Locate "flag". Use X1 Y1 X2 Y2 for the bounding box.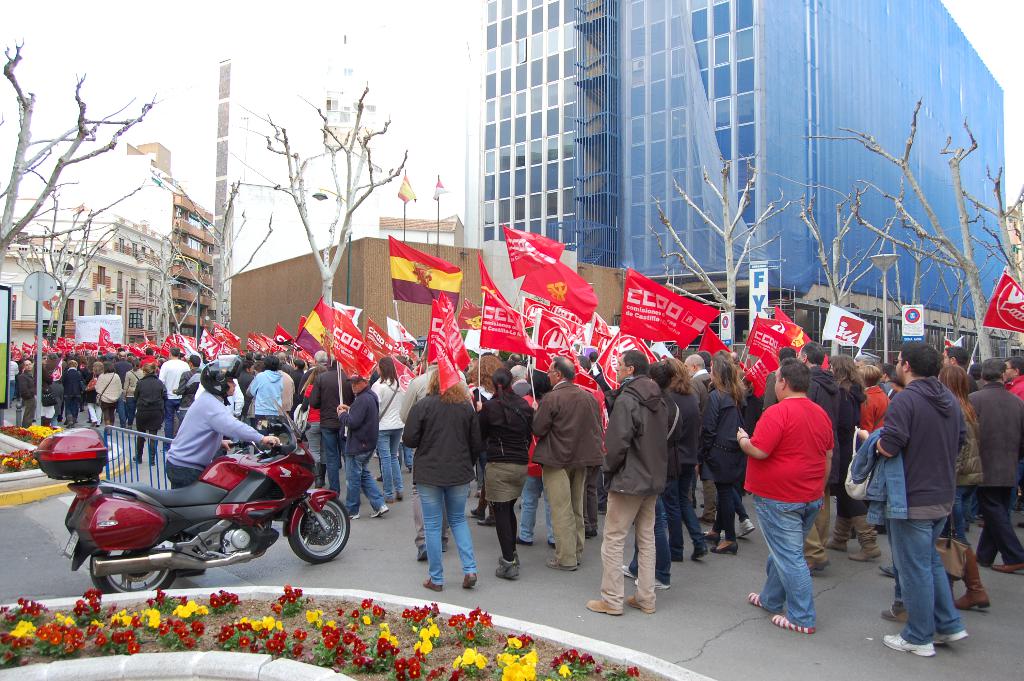
386 359 415 390.
